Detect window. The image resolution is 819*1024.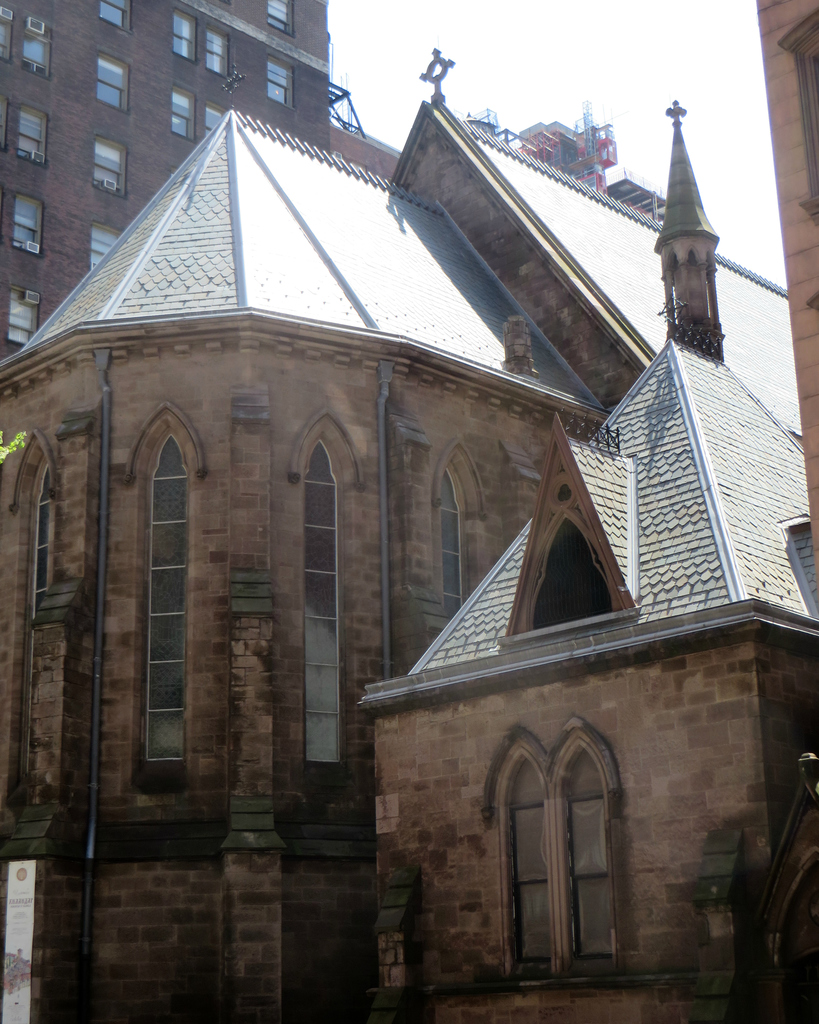
Rect(512, 756, 553, 966).
